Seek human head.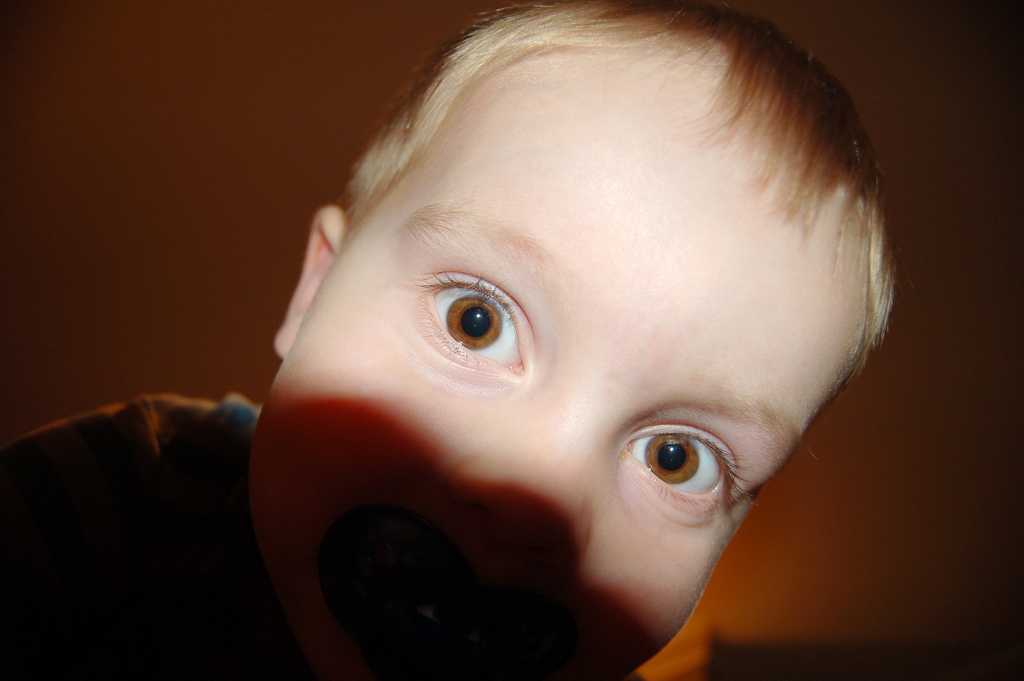
Rect(273, 8, 897, 638).
